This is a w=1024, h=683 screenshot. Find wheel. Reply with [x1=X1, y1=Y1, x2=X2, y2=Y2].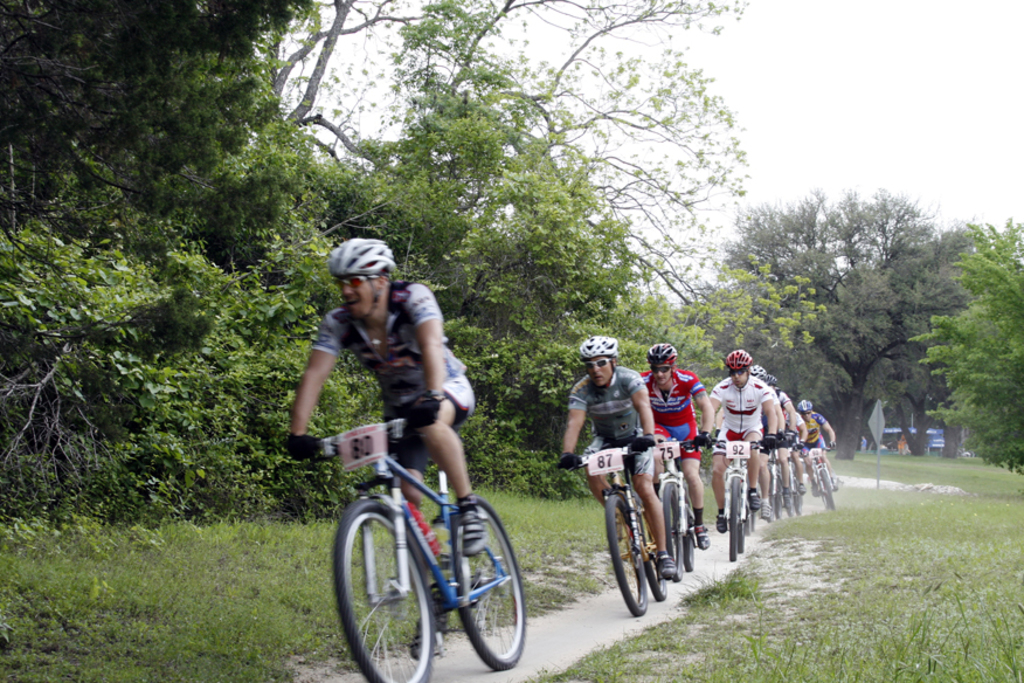
[x1=752, y1=510, x2=760, y2=531].
